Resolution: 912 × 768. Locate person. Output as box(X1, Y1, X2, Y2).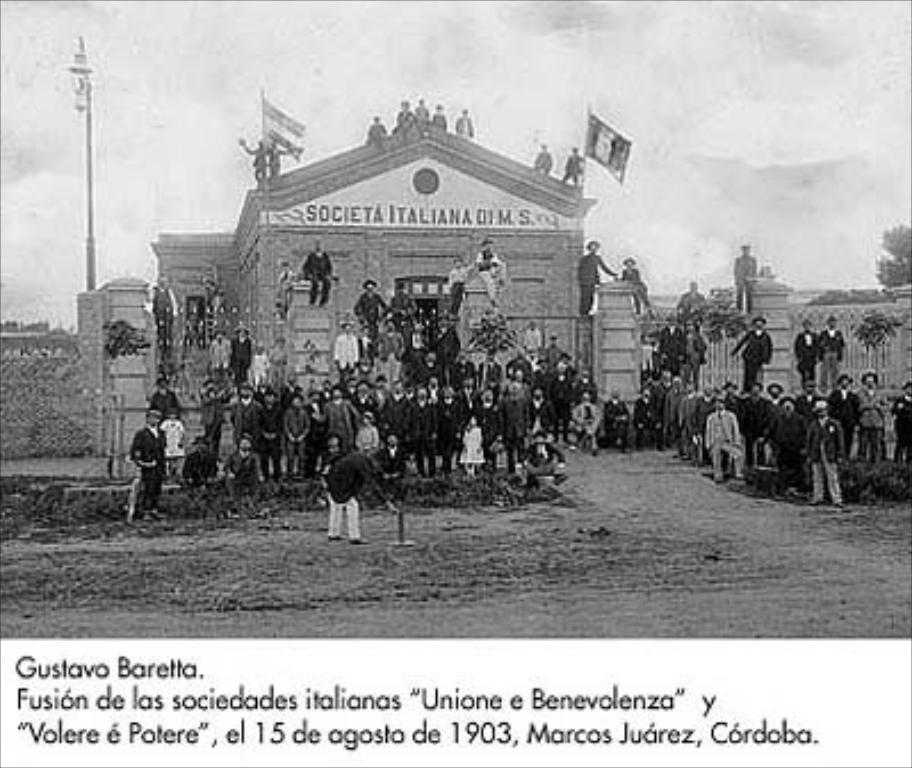
box(235, 128, 269, 187).
